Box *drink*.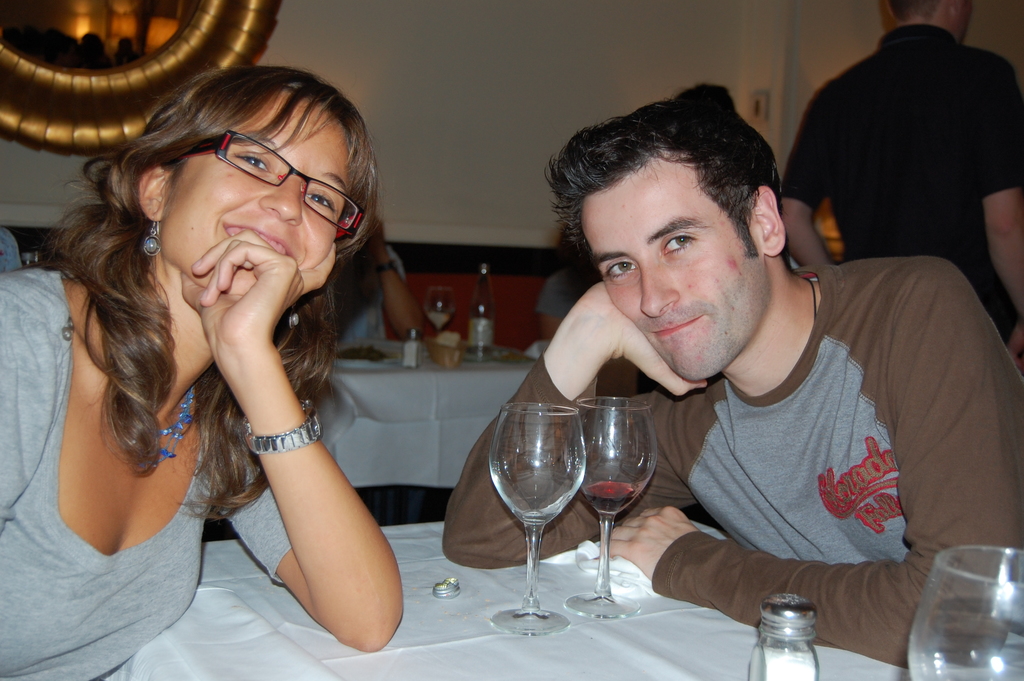
bbox(583, 482, 638, 516).
